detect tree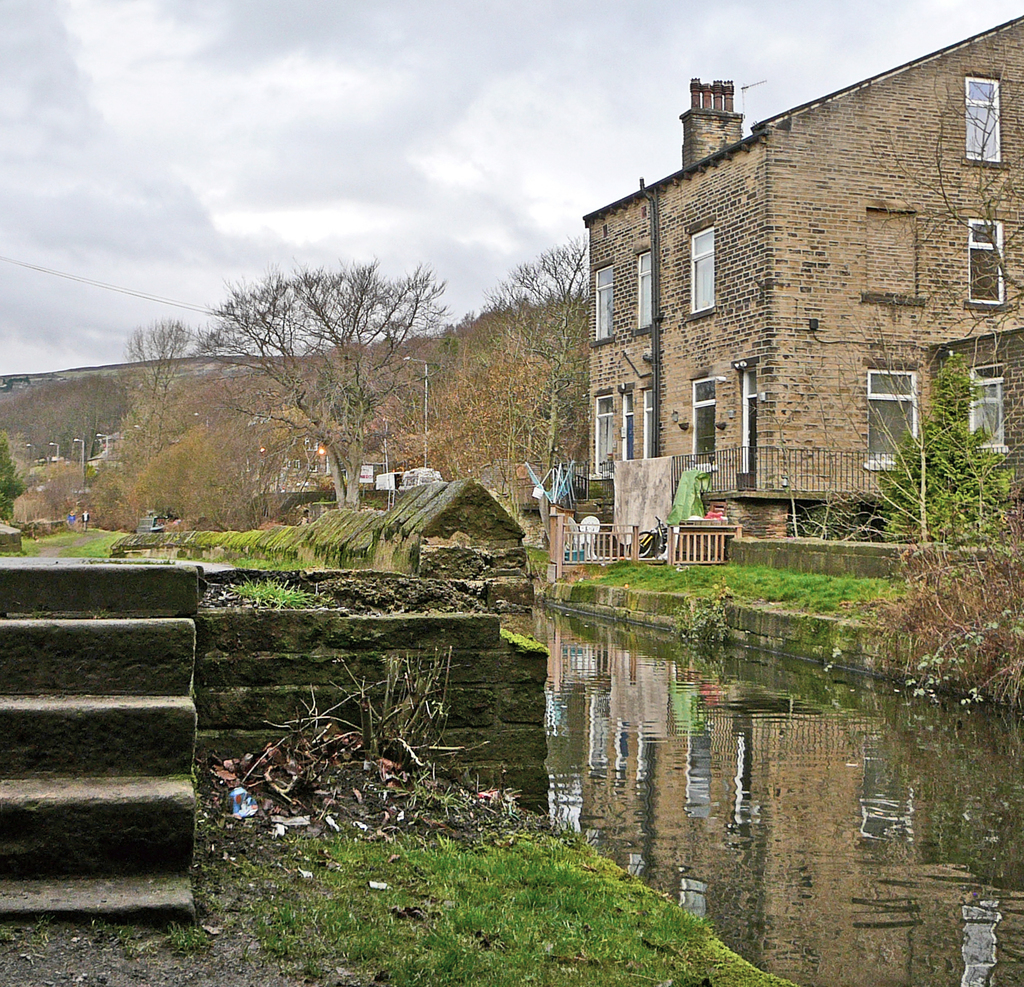
Rect(918, 80, 1023, 375)
